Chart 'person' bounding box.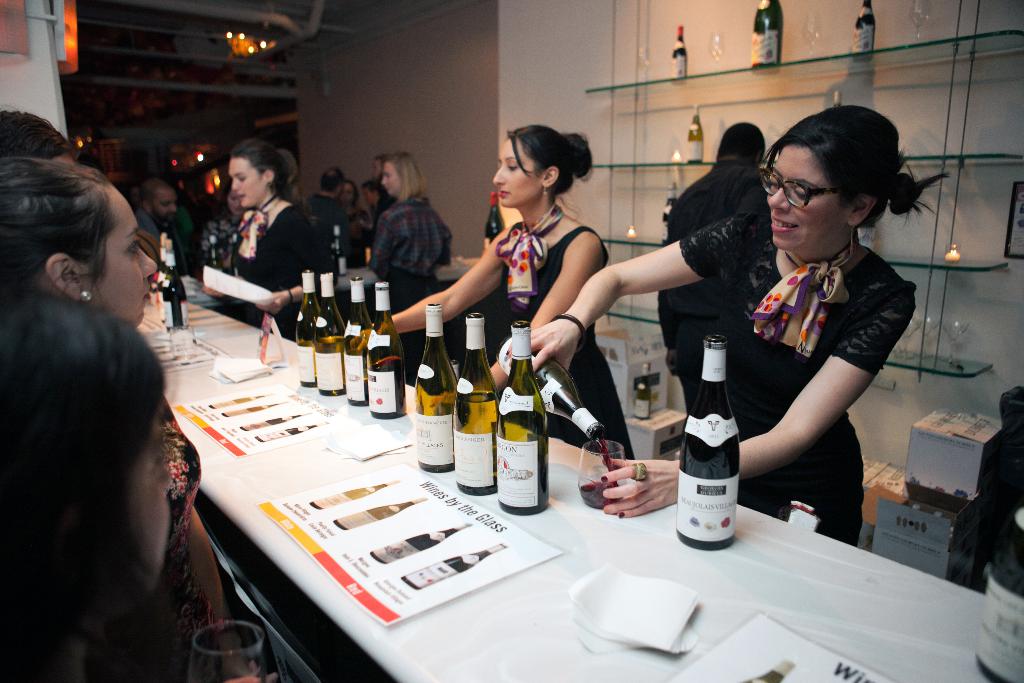
Charted: [x1=195, y1=131, x2=297, y2=315].
